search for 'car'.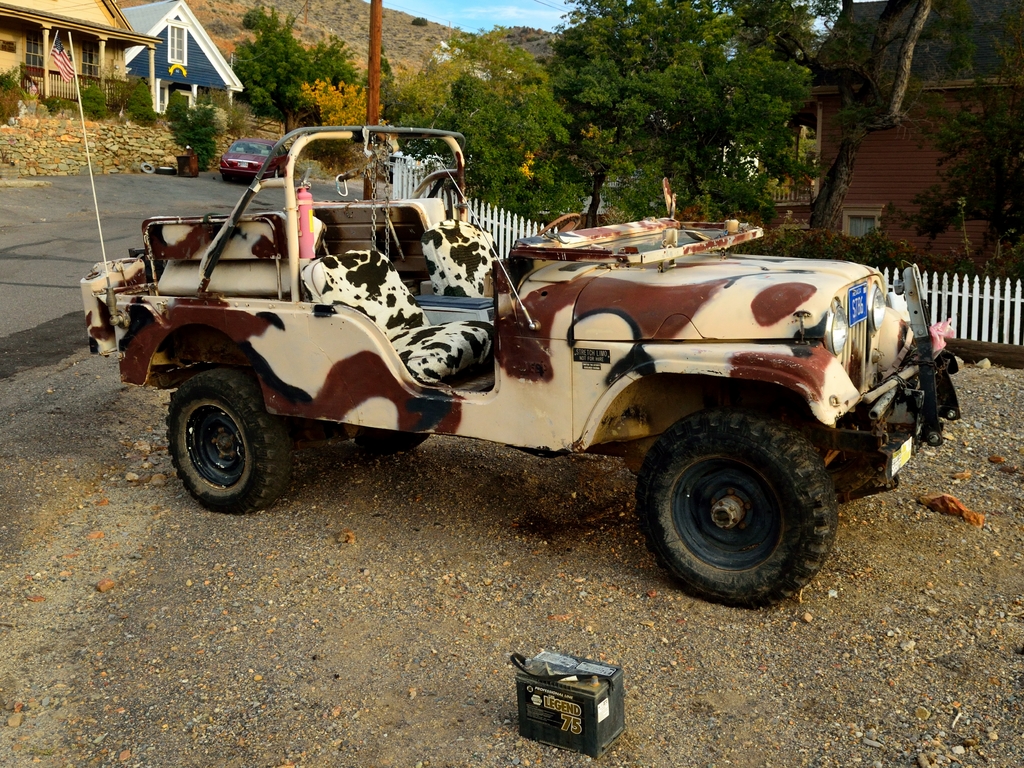
Found at (99,159,908,585).
